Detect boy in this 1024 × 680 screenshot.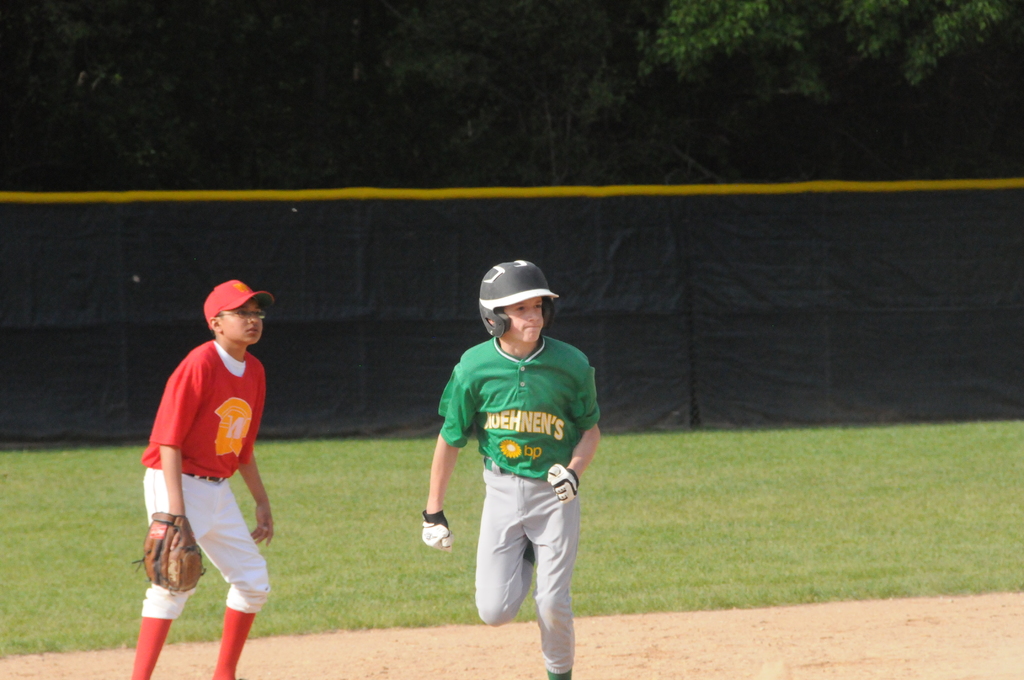
Detection: <region>122, 275, 302, 663</region>.
